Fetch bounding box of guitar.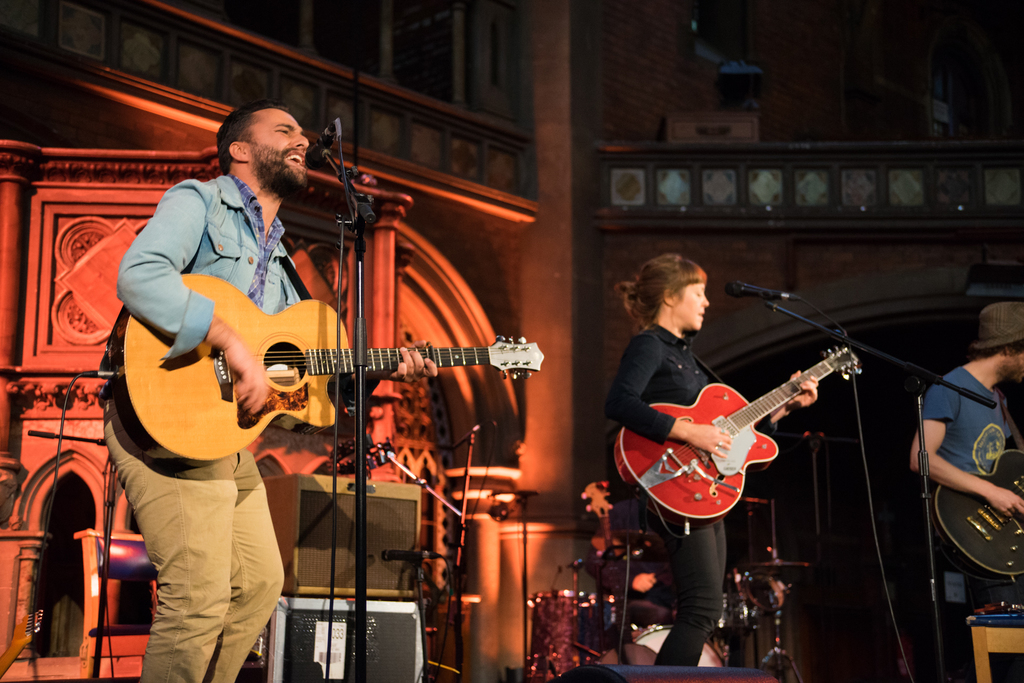
Bbox: <bbox>102, 270, 547, 473</bbox>.
